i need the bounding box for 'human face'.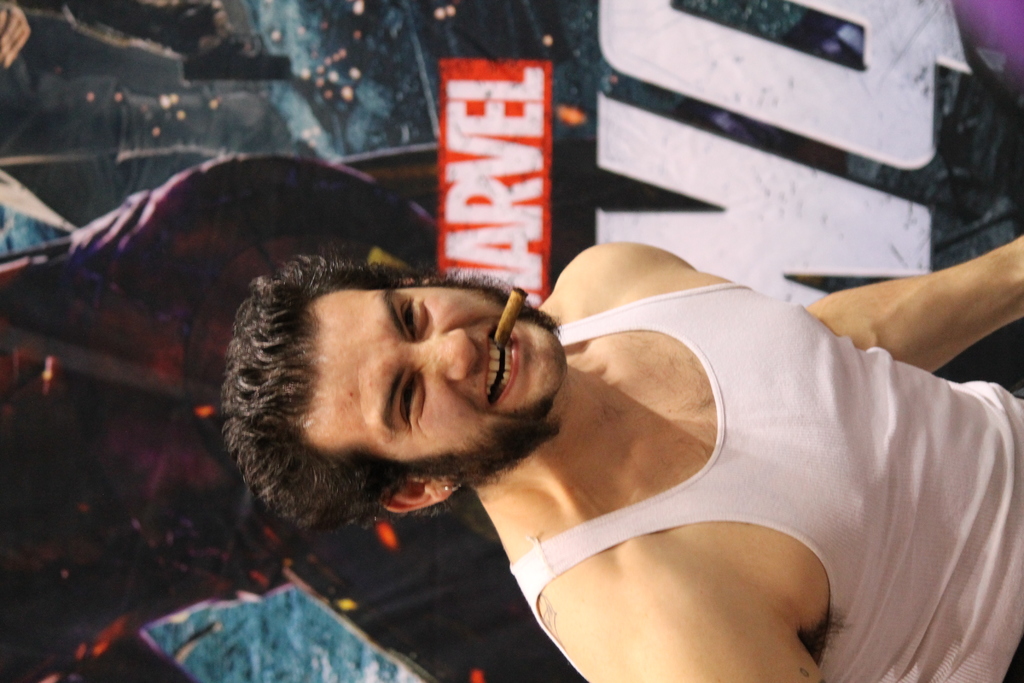
Here it is: 279/291/569/462.
